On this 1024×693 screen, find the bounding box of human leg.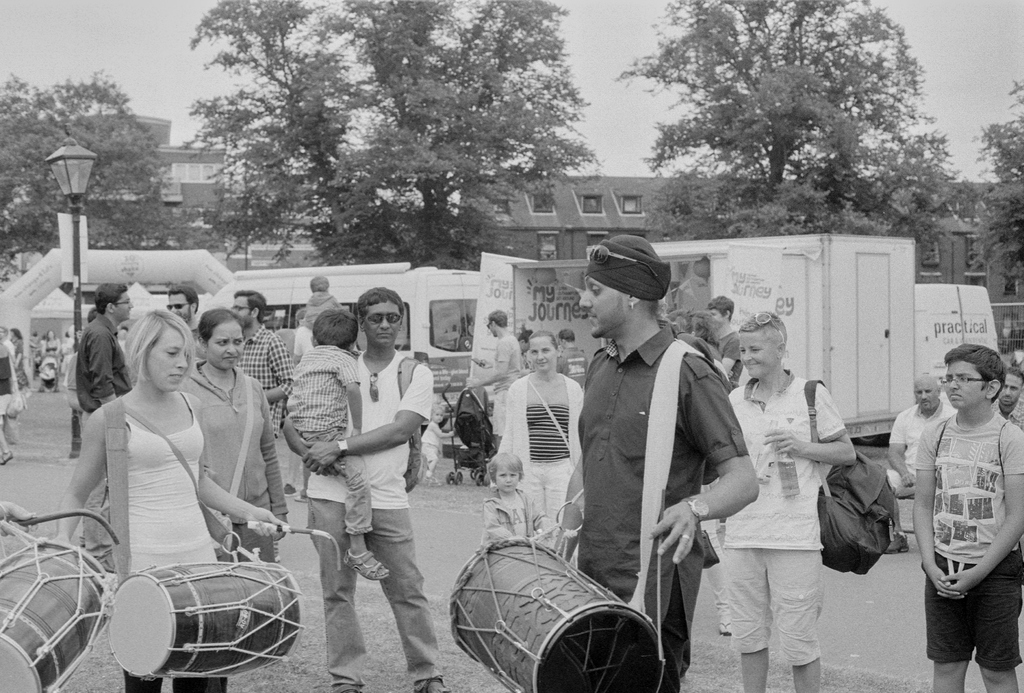
Bounding box: (x1=177, y1=673, x2=238, y2=692).
